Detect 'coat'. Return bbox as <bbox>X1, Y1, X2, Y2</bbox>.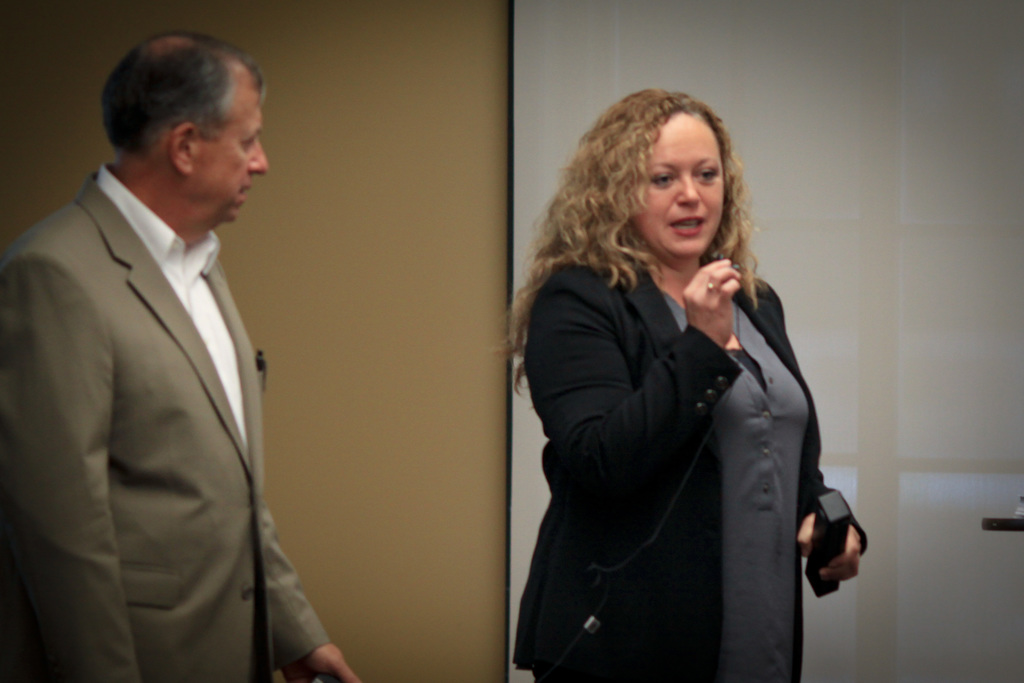
<bbox>506, 243, 874, 682</bbox>.
